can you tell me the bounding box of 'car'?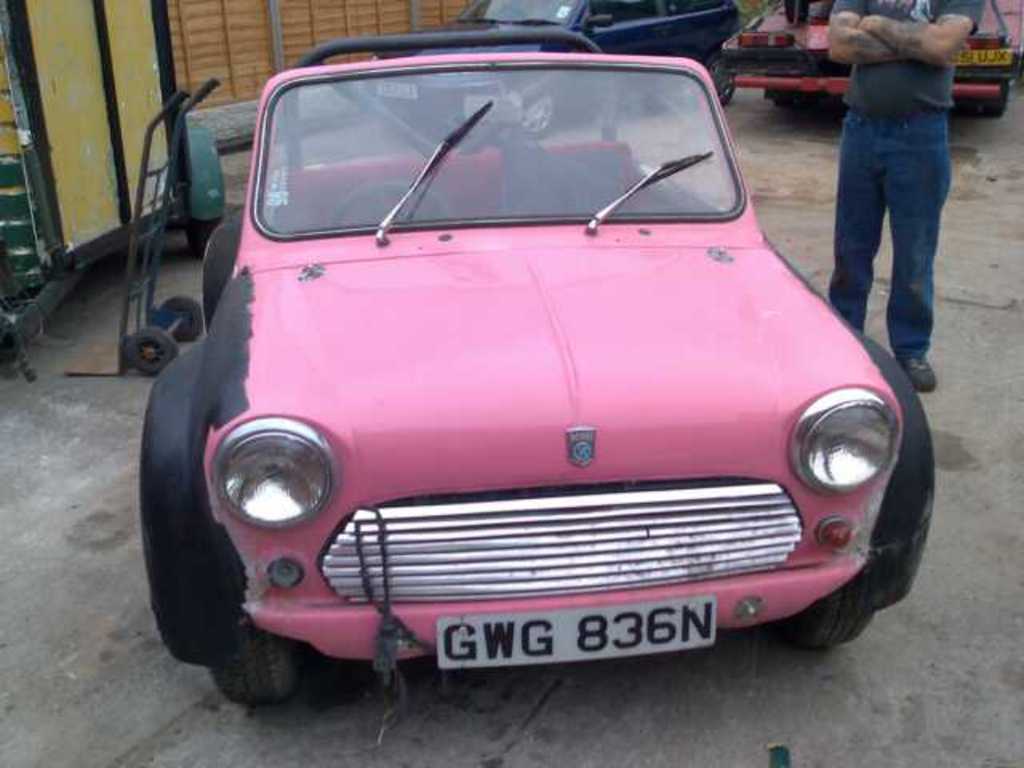
region(371, 0, 738, 98).
